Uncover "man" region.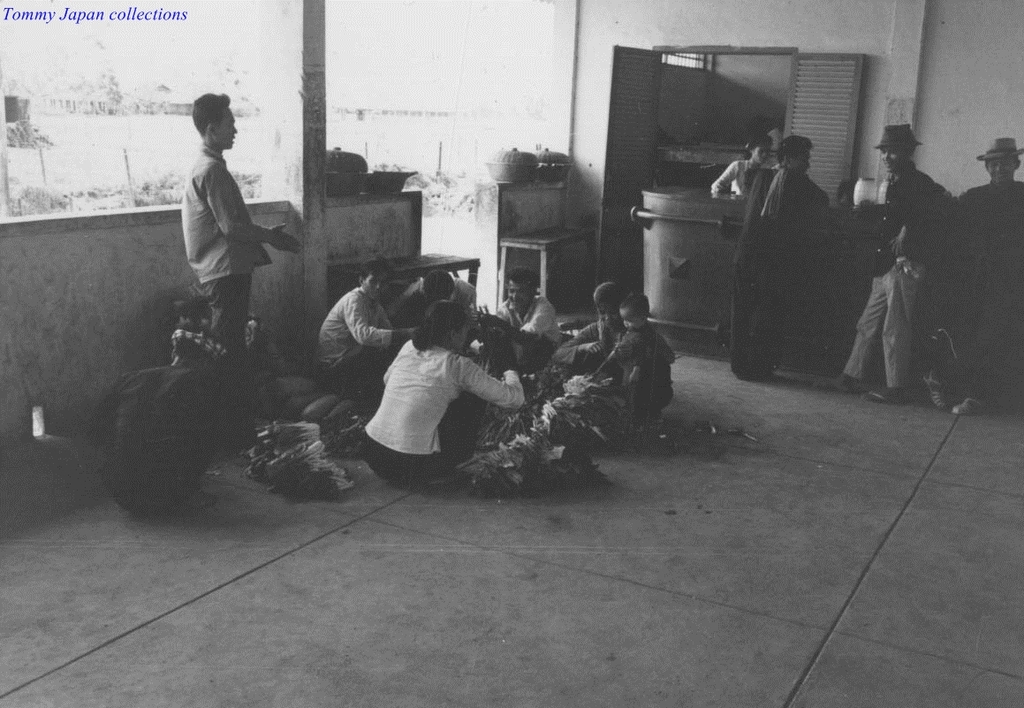
Uncovered: bbox=(488, 267, 560, 343).
